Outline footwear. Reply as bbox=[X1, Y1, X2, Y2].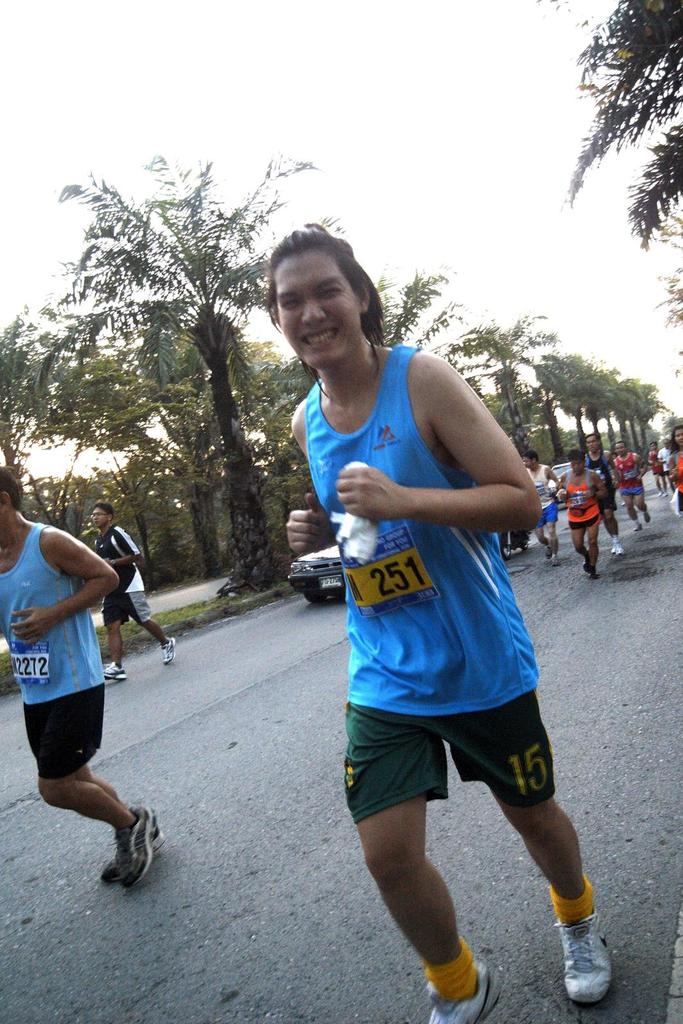
bbox=[615, 541, 625, 557].
